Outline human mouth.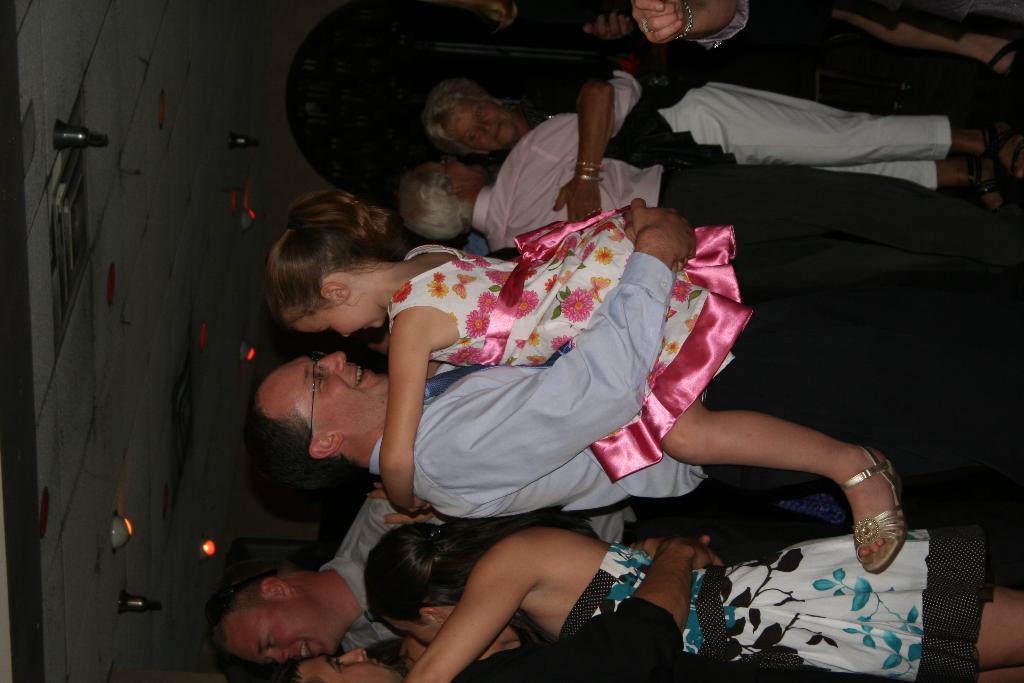
Outline: box(351, 365, 371, 389).
